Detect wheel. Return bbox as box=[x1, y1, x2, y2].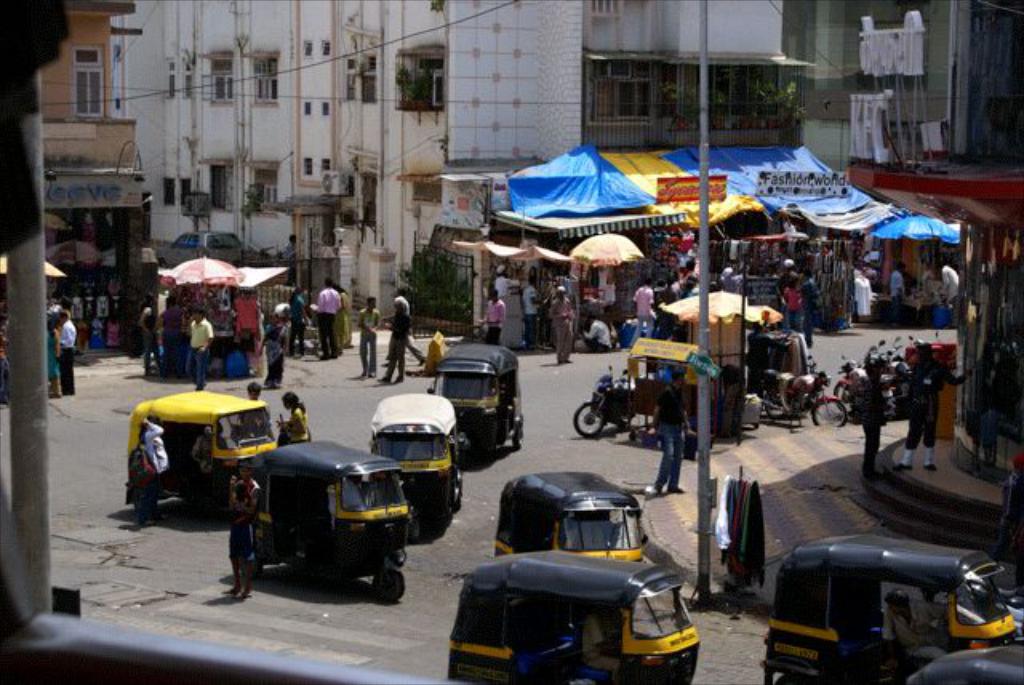
box=[510, 419, 528, 453].
